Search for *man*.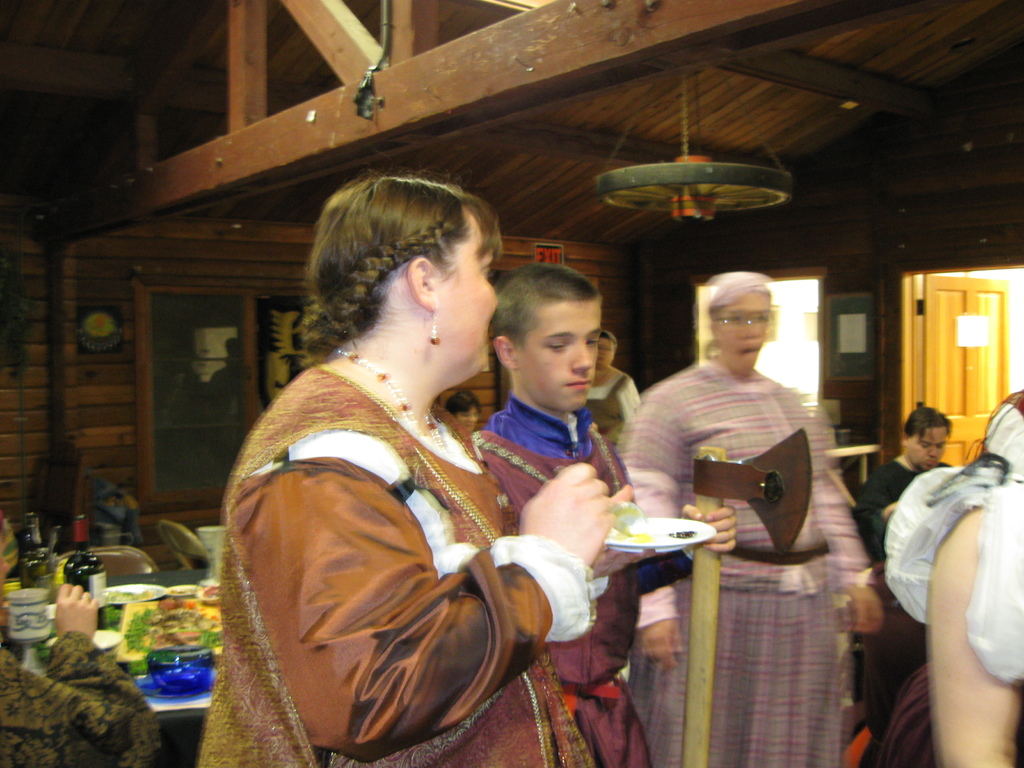
Found at BBox(851, 407, 956, 556).
